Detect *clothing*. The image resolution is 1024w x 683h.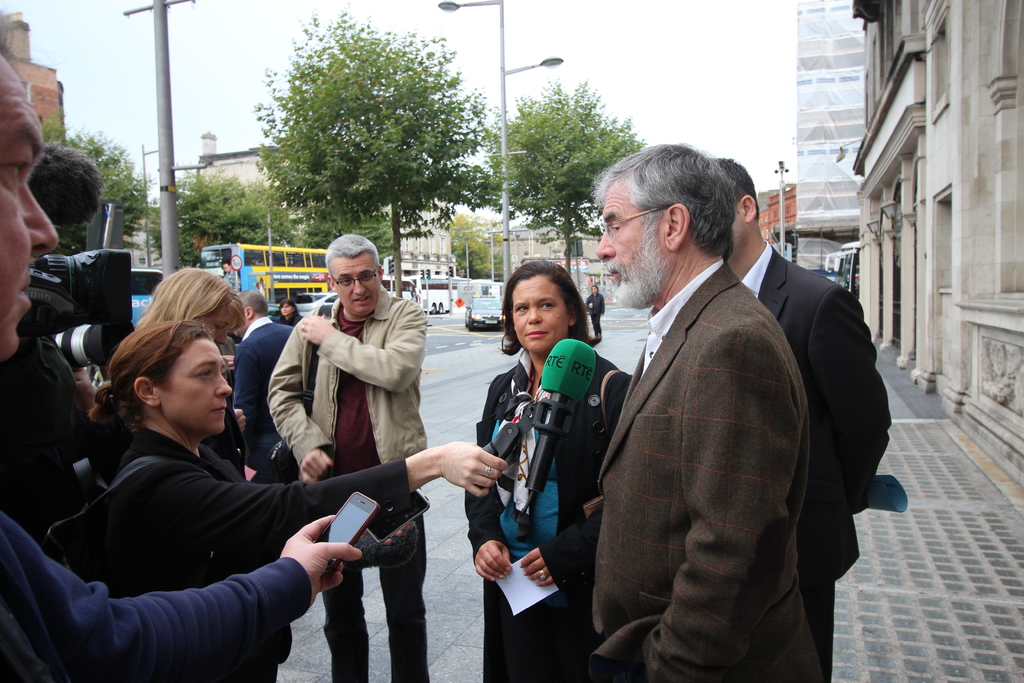
locate(229, 304, 300, 497).
